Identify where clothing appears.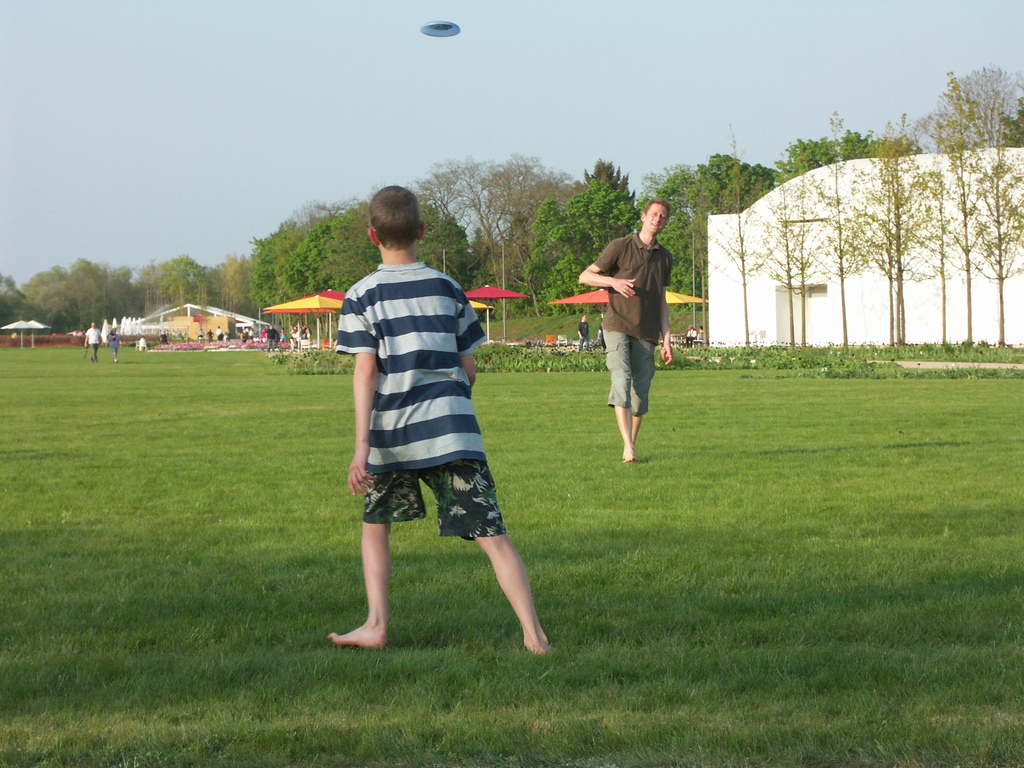
Appears at (694, 326, 705, 348).
